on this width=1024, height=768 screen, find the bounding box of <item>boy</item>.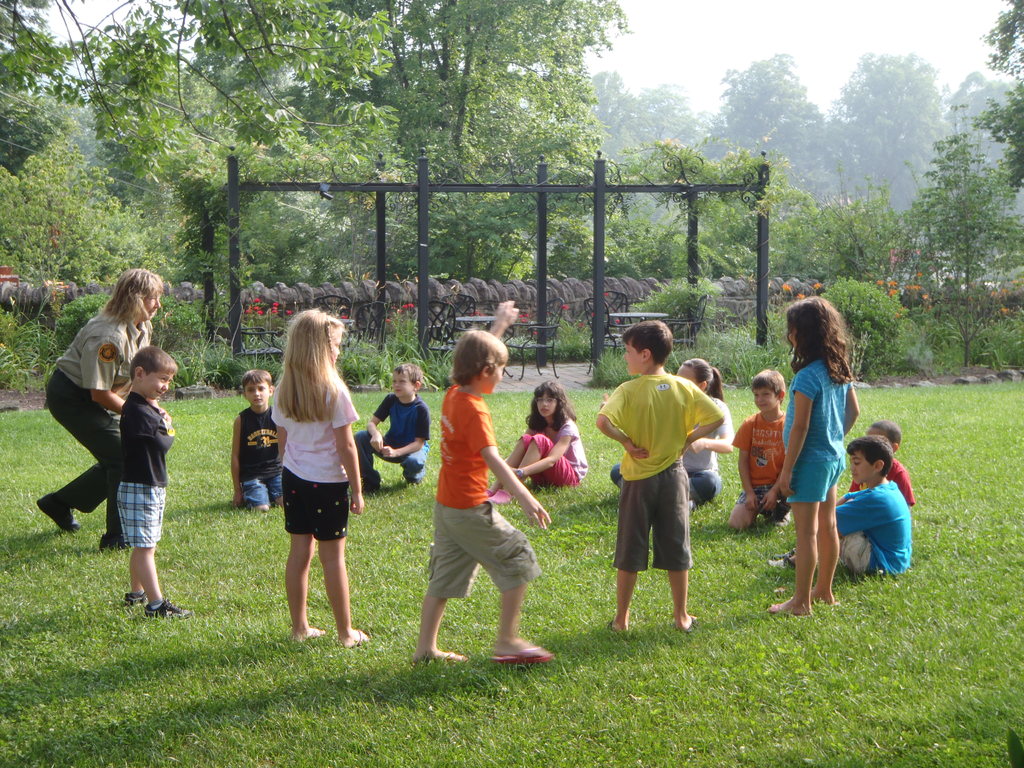
Bounding box: 730 367 797 526.
